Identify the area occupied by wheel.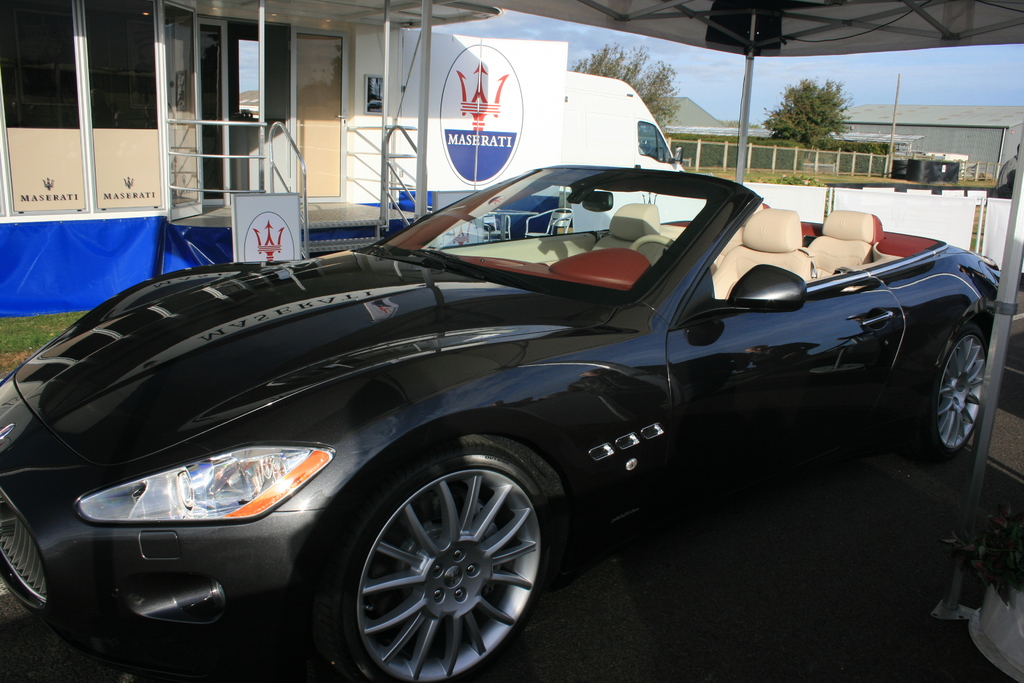
Area: 630:235:677:256.
